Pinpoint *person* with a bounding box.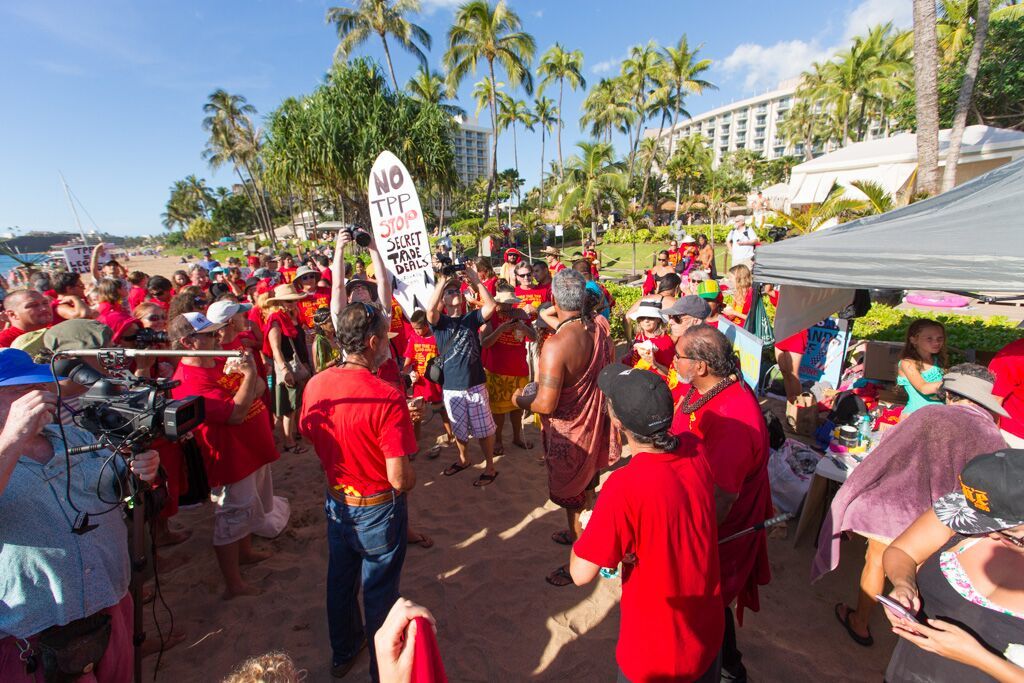
<bbox>562, 357, 732, 682</bbox>.
